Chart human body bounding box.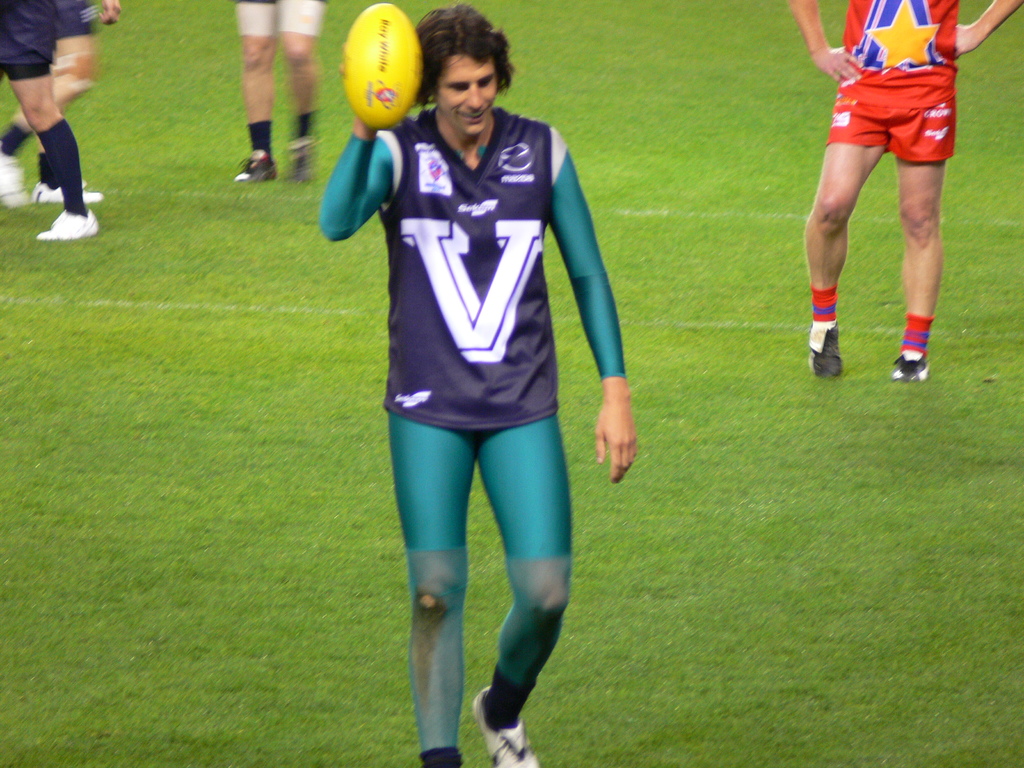
Charted: 234:0:335:184.
